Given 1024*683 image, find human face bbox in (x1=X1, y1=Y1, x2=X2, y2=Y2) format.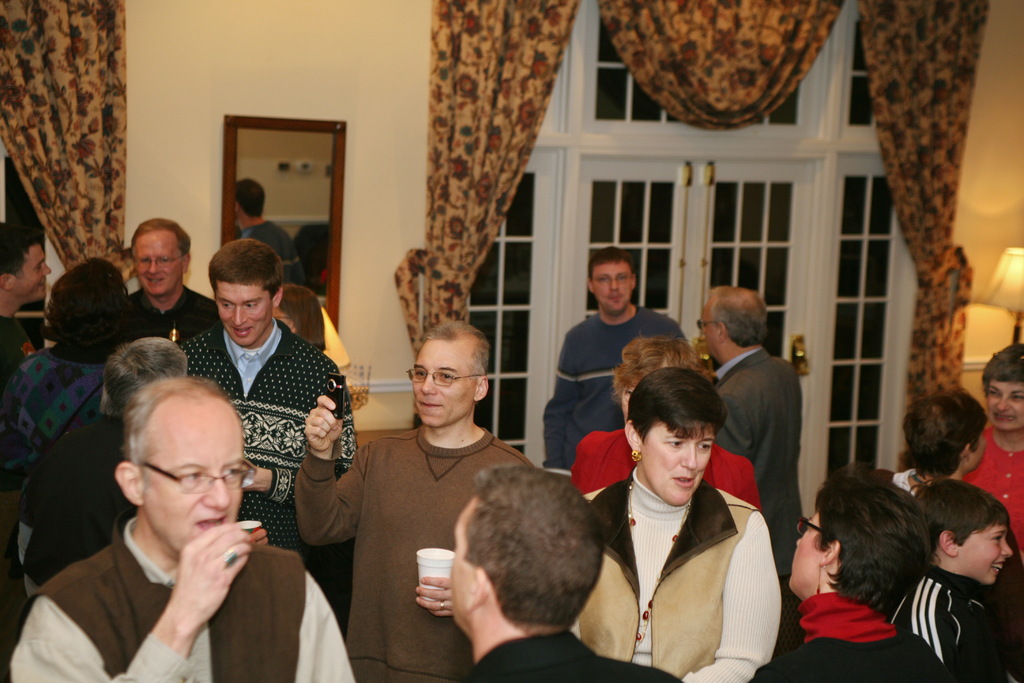
(x1=962, y1=429, x2=987, y2=472).
